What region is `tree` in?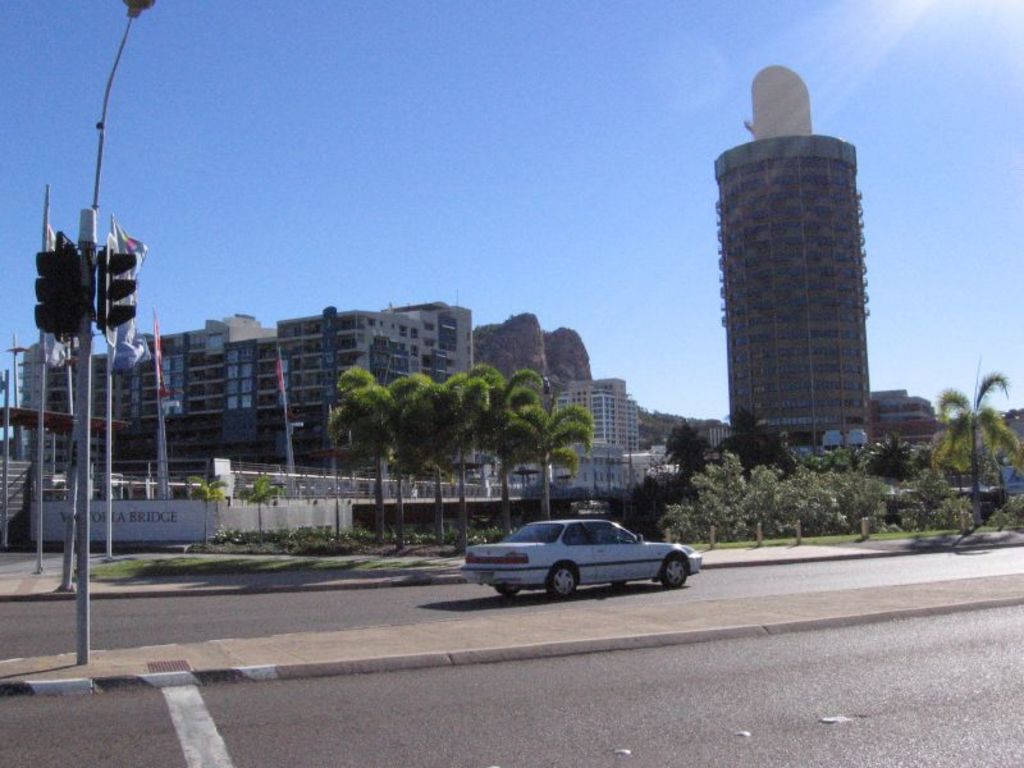
(x1=860, y1=433, x2=918, y2=485).
